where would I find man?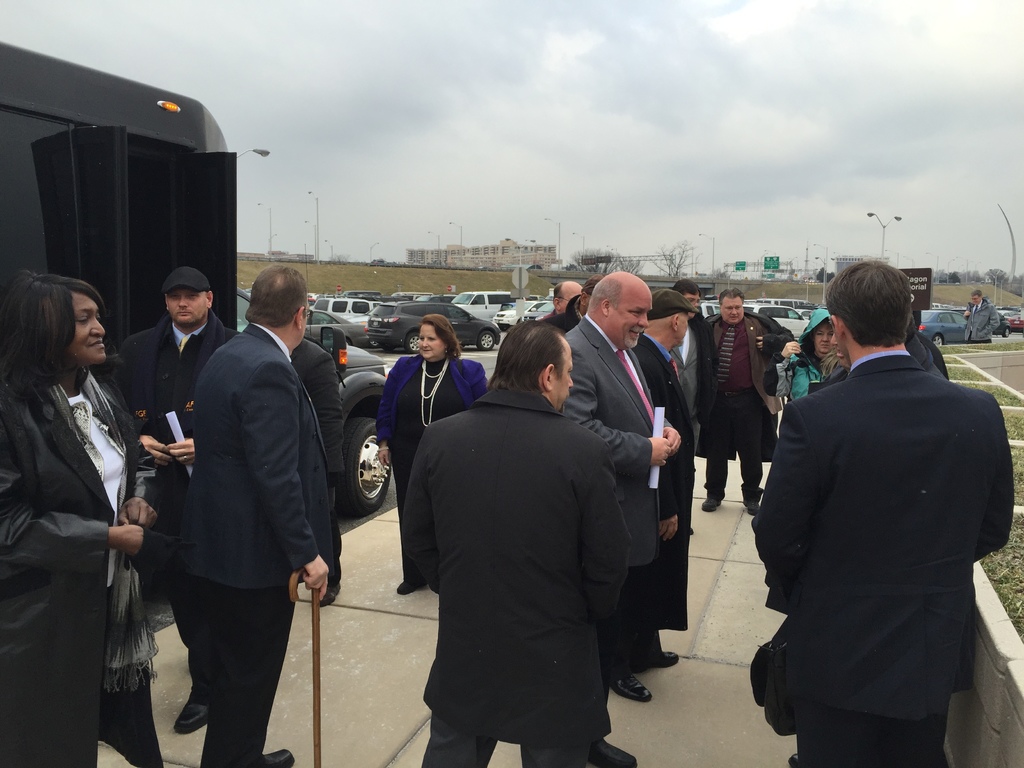
At [x1=706, y1=288, x2=790, y2=515].
